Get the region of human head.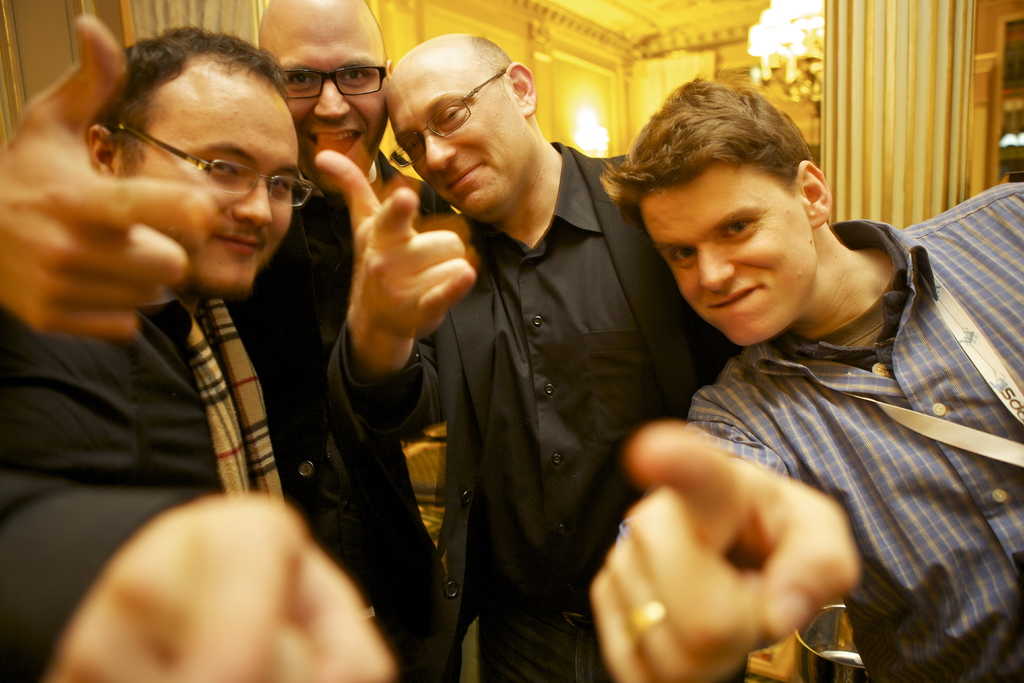
bbox=[255, 0, 388, 187].
